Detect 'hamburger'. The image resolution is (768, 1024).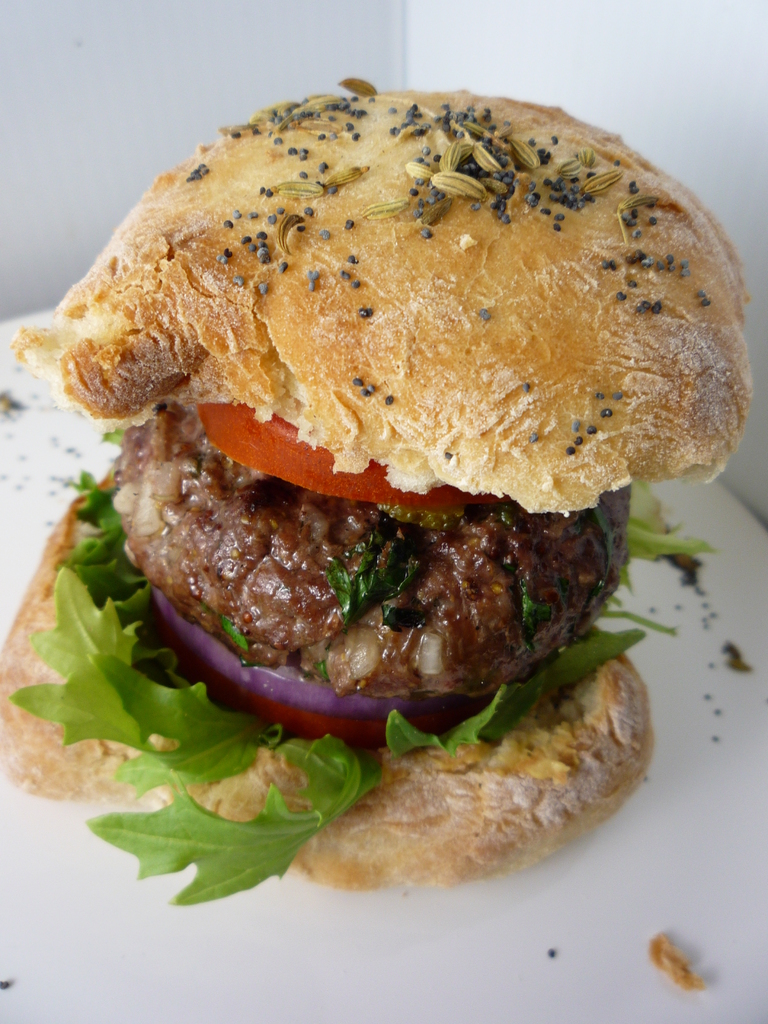
0, 74, 759, 911.
